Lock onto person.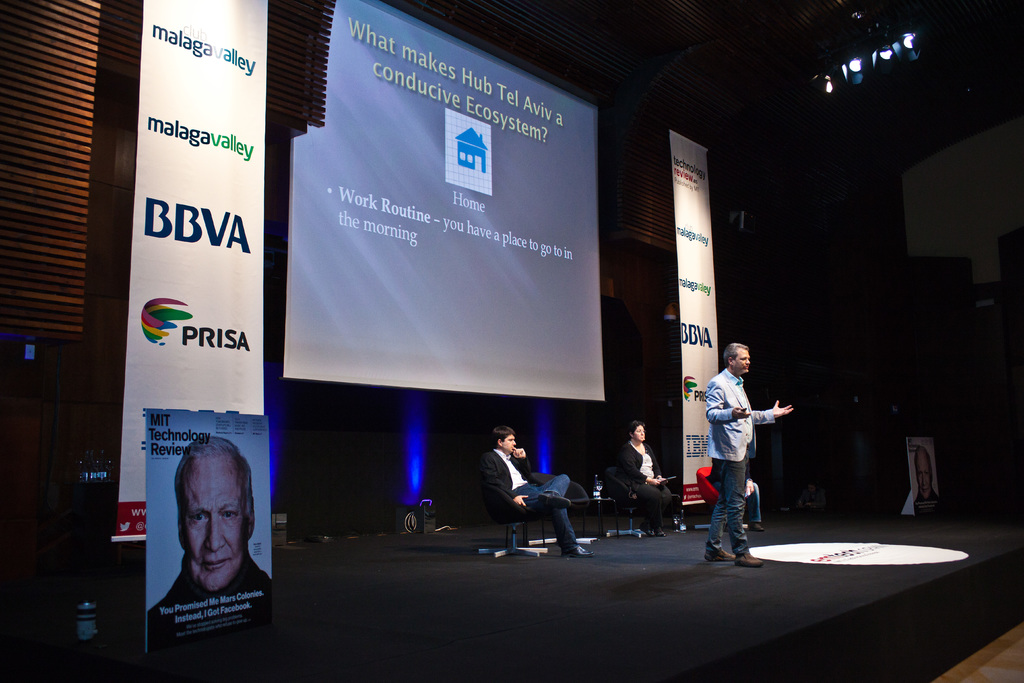
Locked: bbox=(477, 425, 593, 557).
